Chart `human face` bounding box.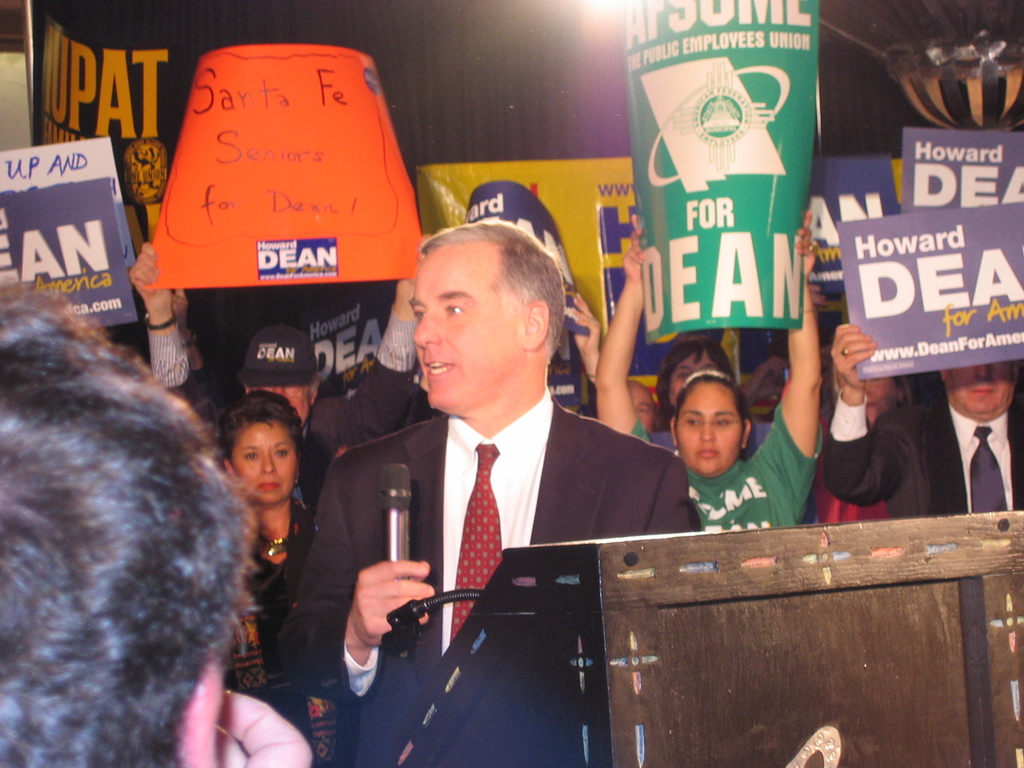
Charted: <region>677, 380, 742, 475</region>.
